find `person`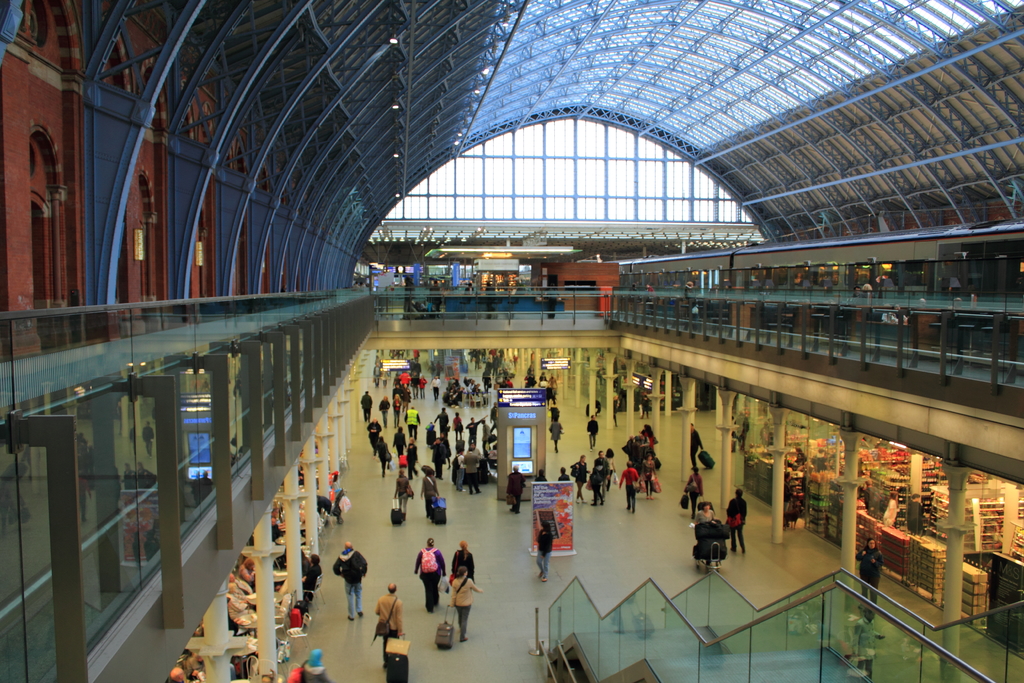
<box>620,465,644,512</box>
